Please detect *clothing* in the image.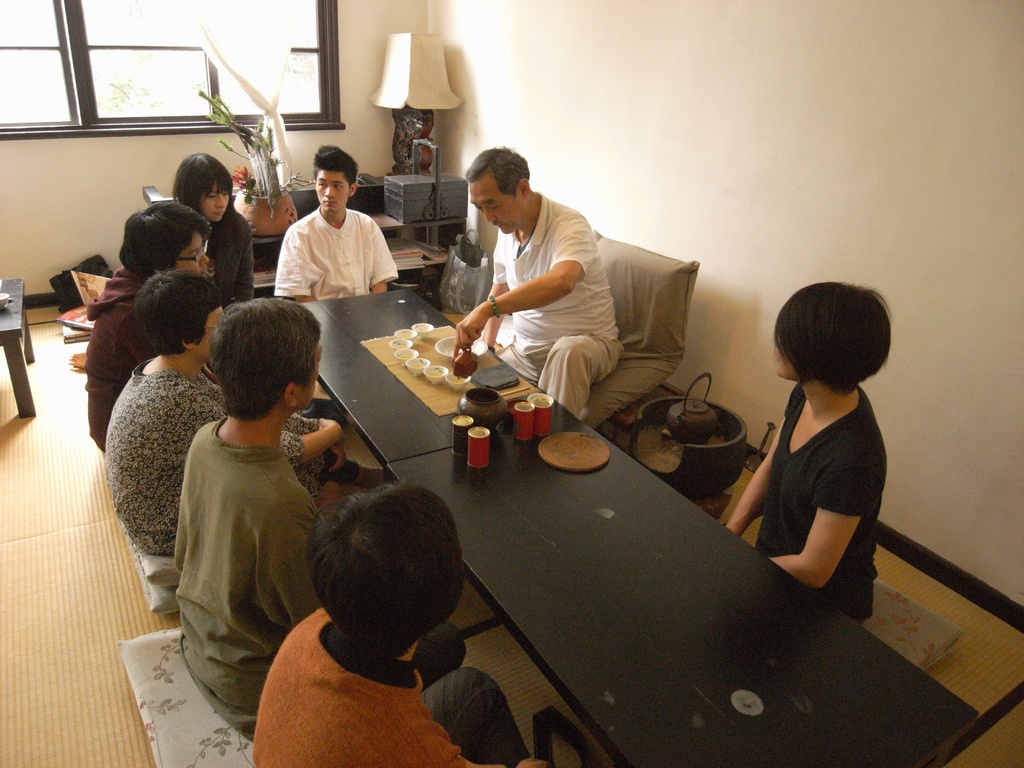
box(99, 352, 360, 560).
